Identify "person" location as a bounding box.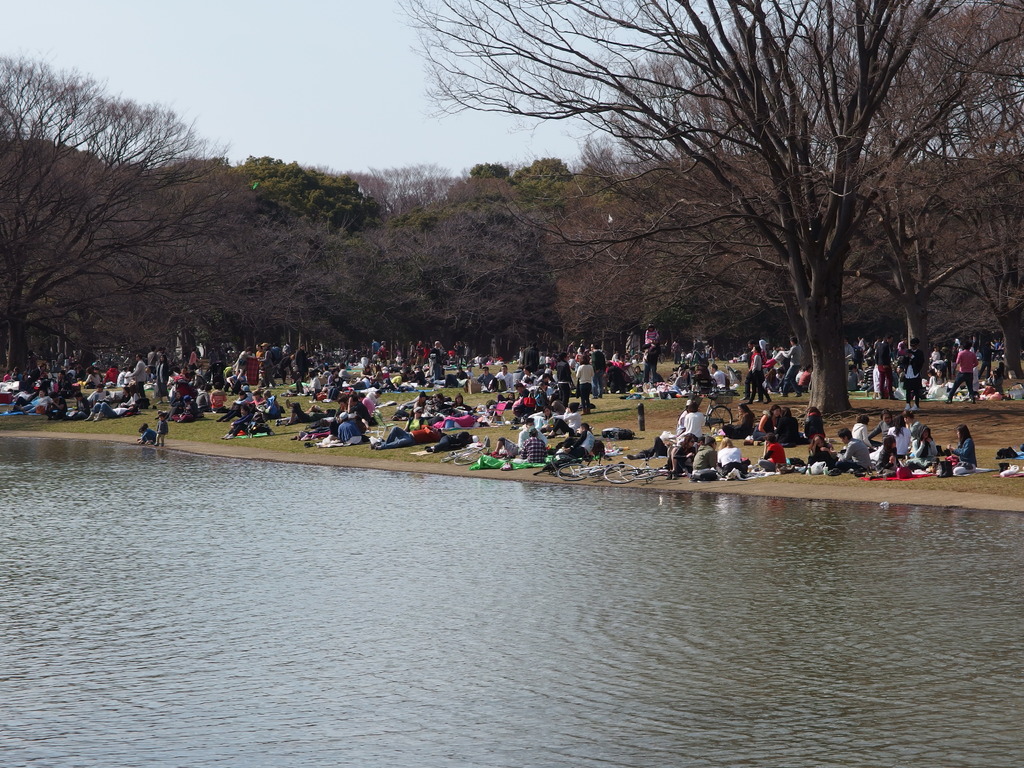
(743, 337, 769, 401).
